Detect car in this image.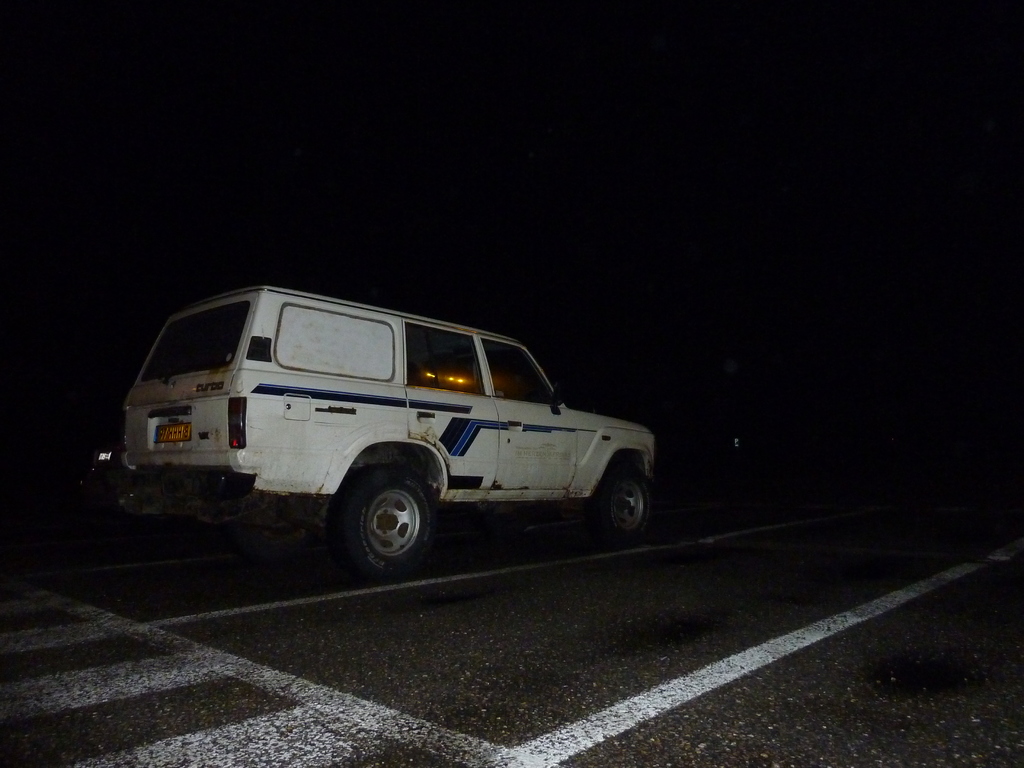
Detection: 122,278,654,577.
